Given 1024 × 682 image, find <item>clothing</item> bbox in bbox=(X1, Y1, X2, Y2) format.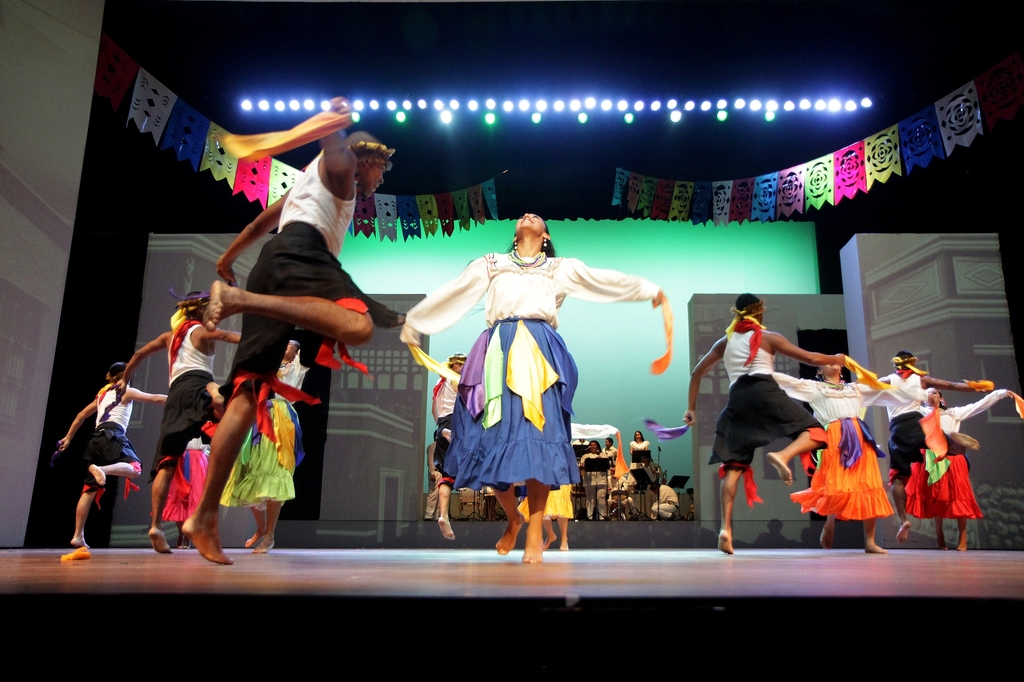
bbox=(225, 218, 360, 427).
